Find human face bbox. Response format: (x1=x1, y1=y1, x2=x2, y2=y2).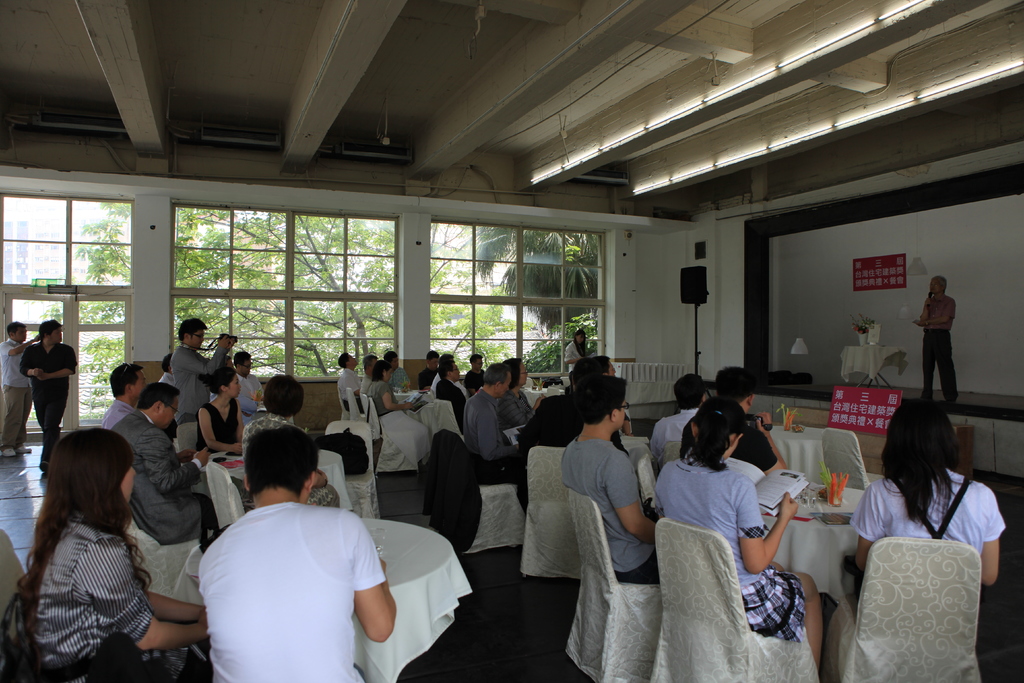
(x1=126, y1=460, x2=141, y2=502).
